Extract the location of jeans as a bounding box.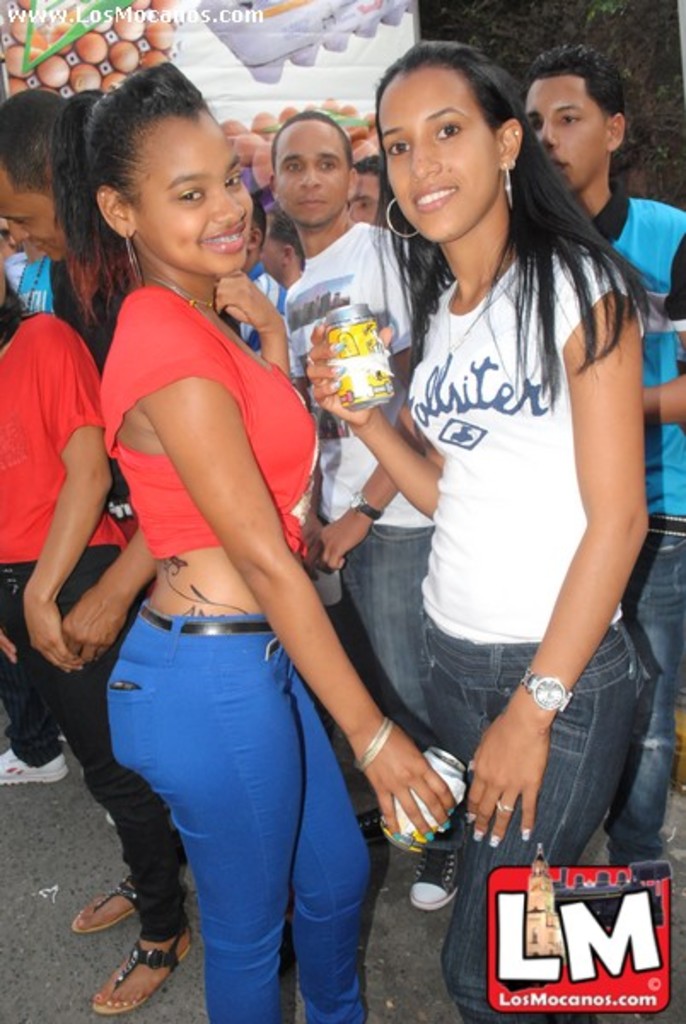
BBox(623, 531, 684, 867).
